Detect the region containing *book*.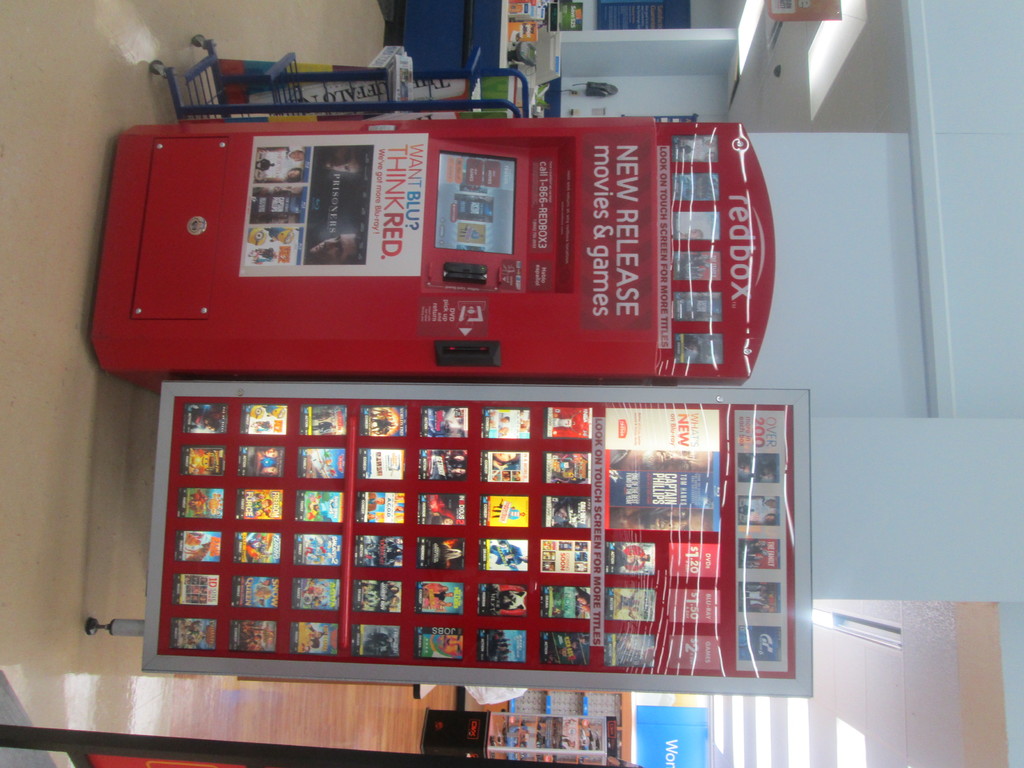
locate(738, 538, 780, 570).
